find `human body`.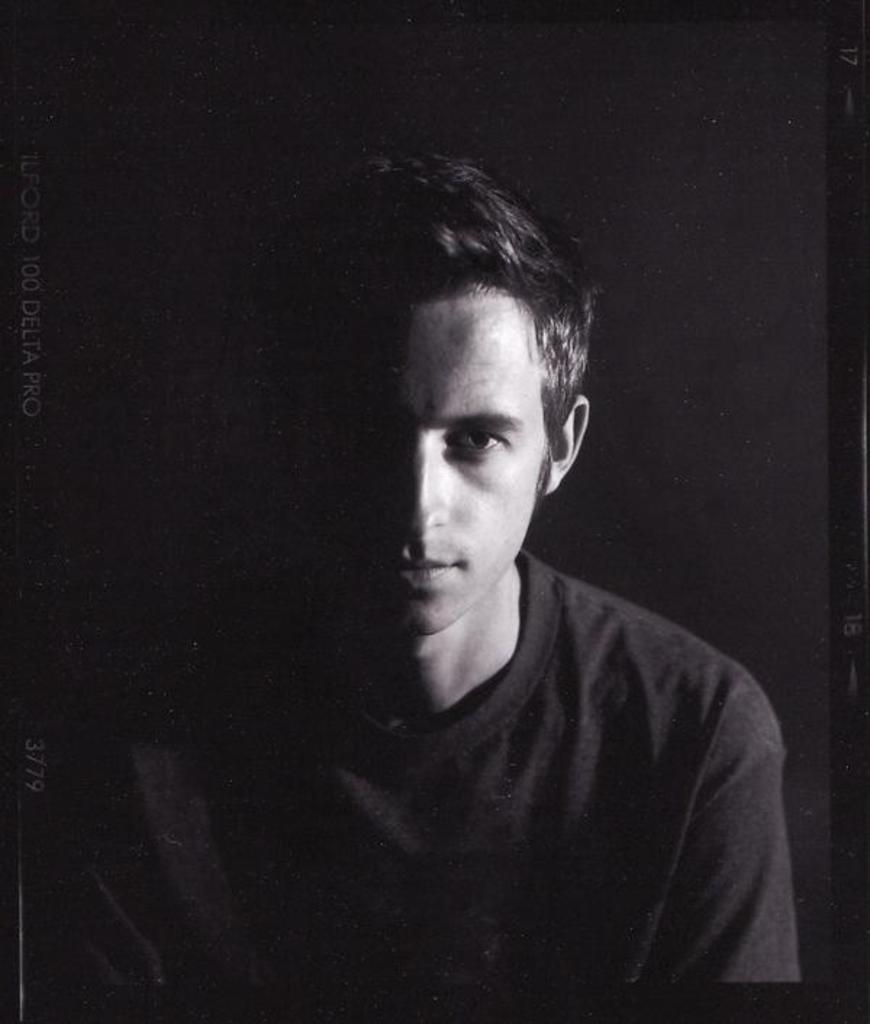
9,149,796,989.
